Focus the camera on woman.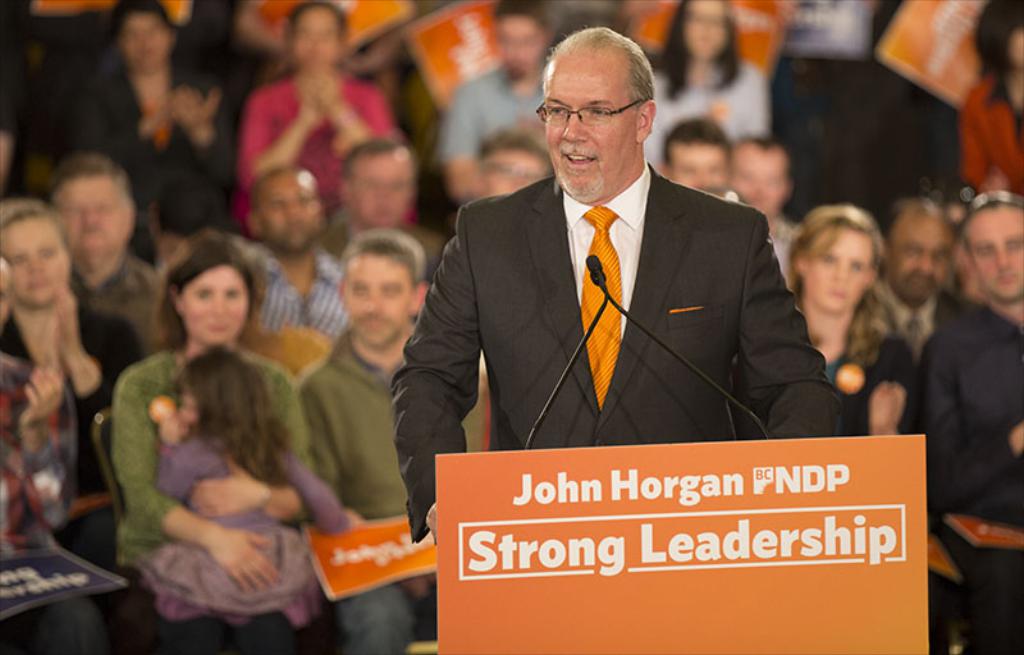
Focus region: (x1=108, y1=220, x2=342, y2=652).
